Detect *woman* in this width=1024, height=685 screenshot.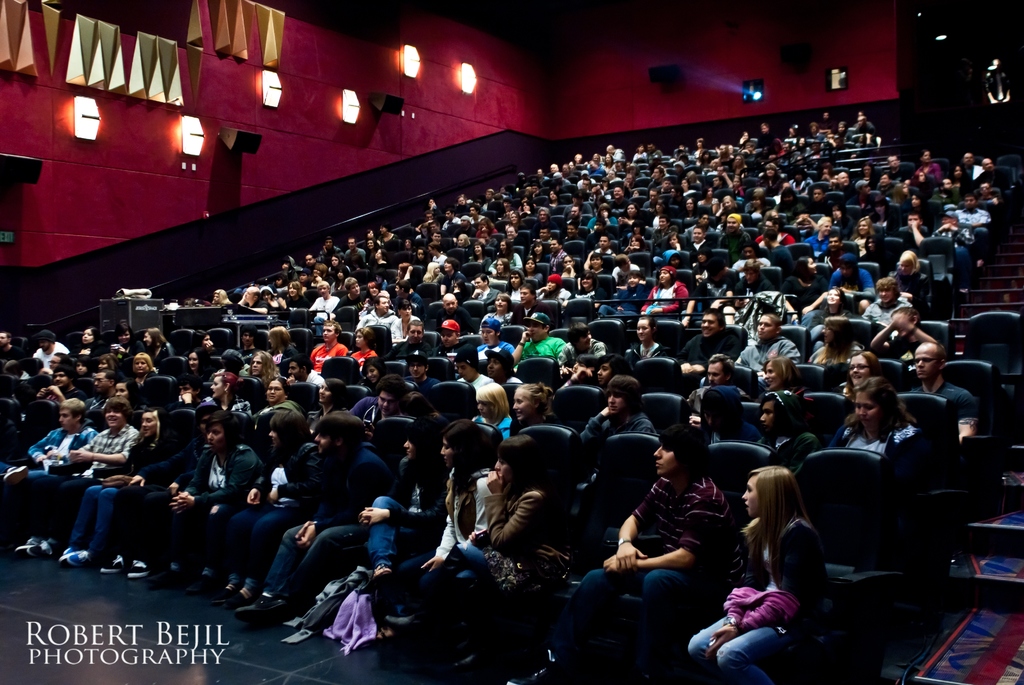
Detection: (509,382,566,434).
